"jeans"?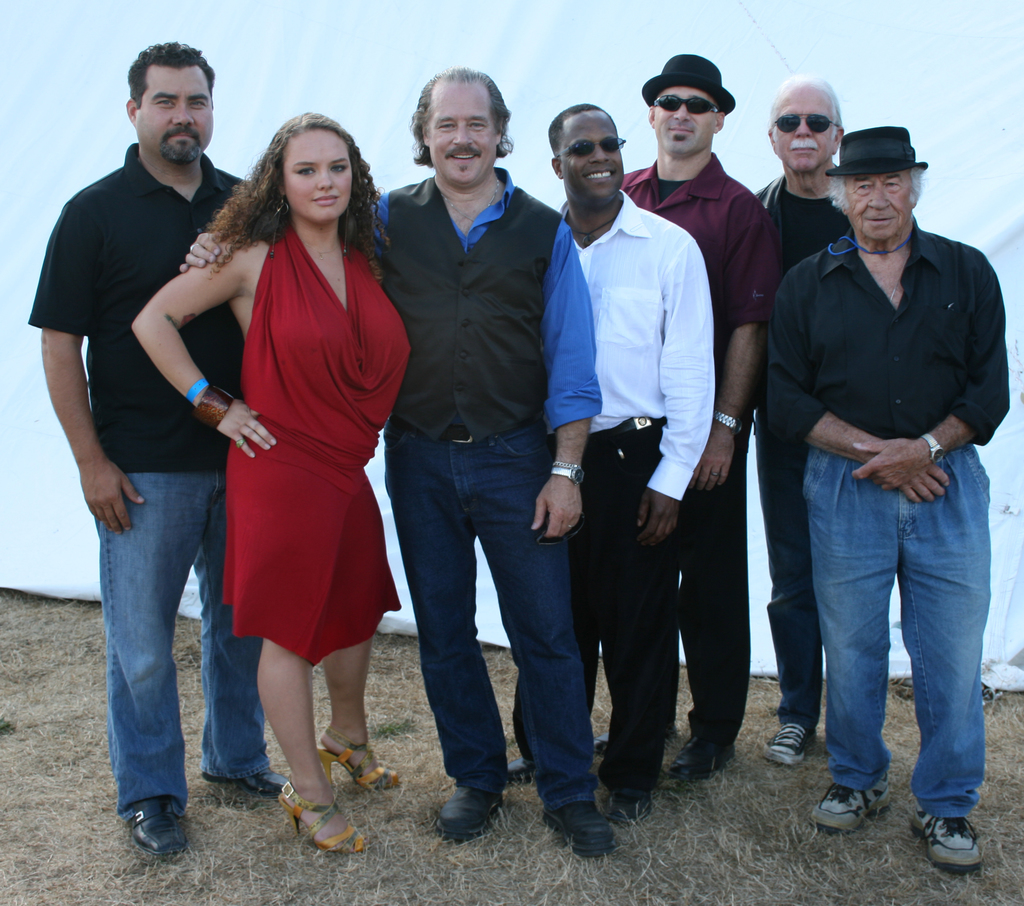
crop(99, 468, 271, 810)
